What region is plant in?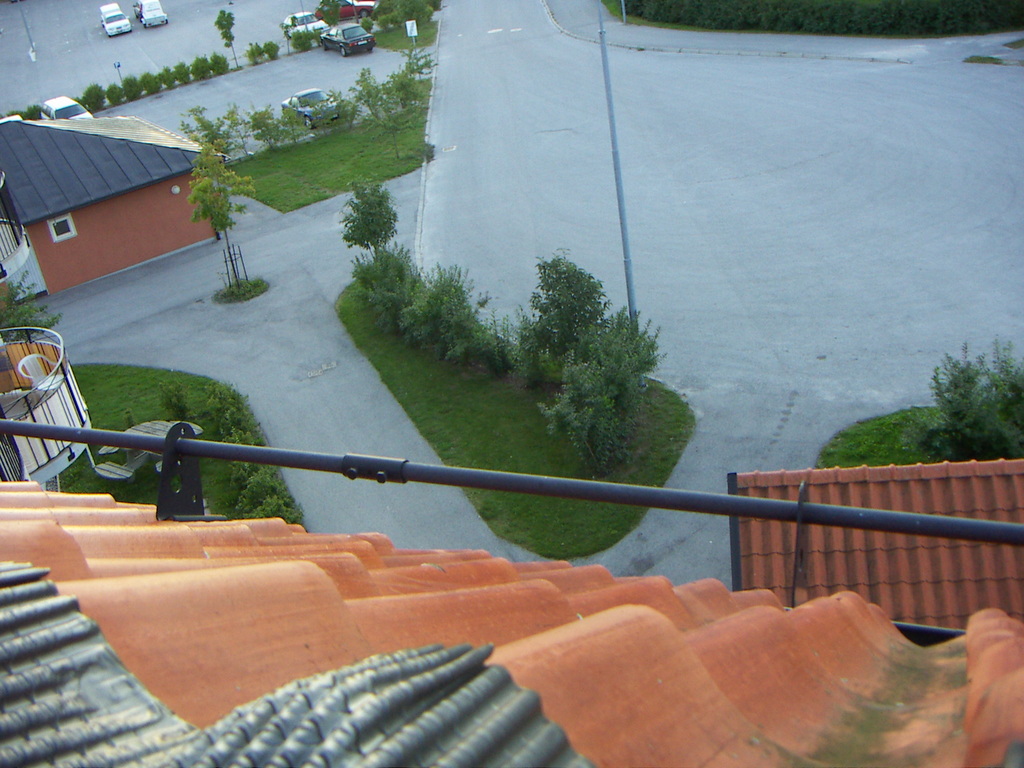
detection(186, 145, 284, 311).
